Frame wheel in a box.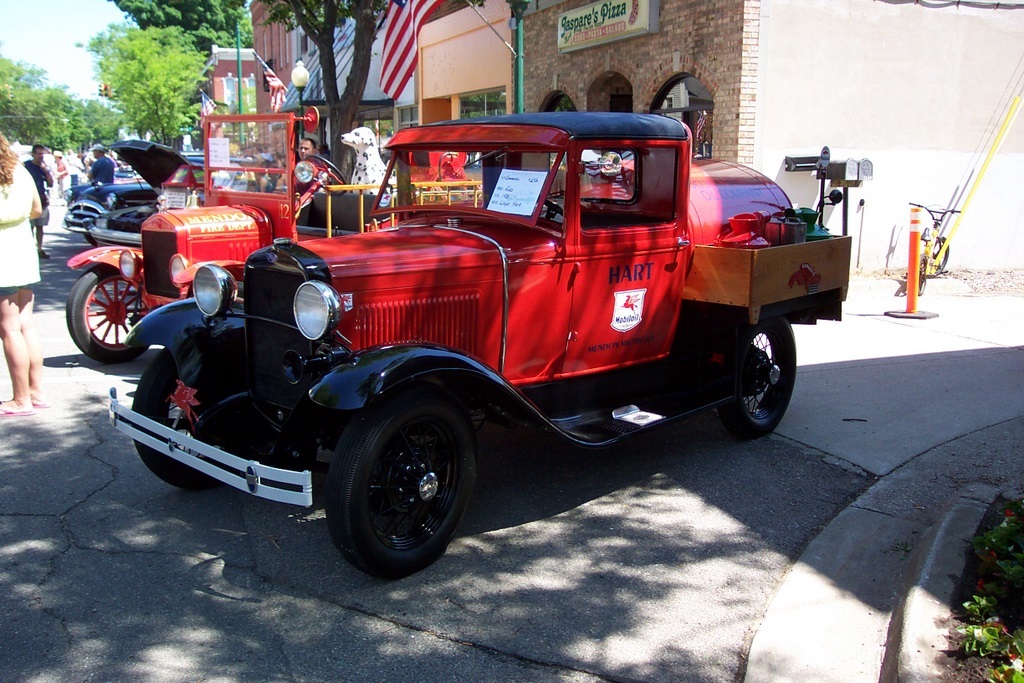
box=[143, 352, 222, 493].
